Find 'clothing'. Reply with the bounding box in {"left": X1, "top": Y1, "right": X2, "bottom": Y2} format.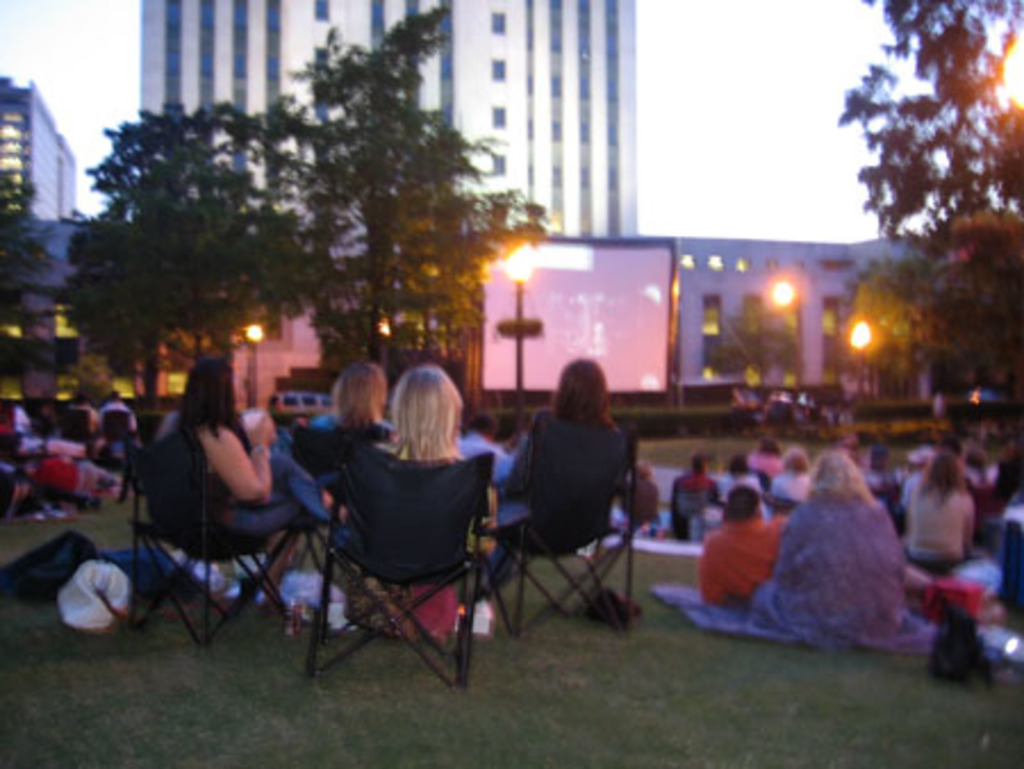
{"left": 498, "top": 389, "right": 639, "bottom": 610}.
